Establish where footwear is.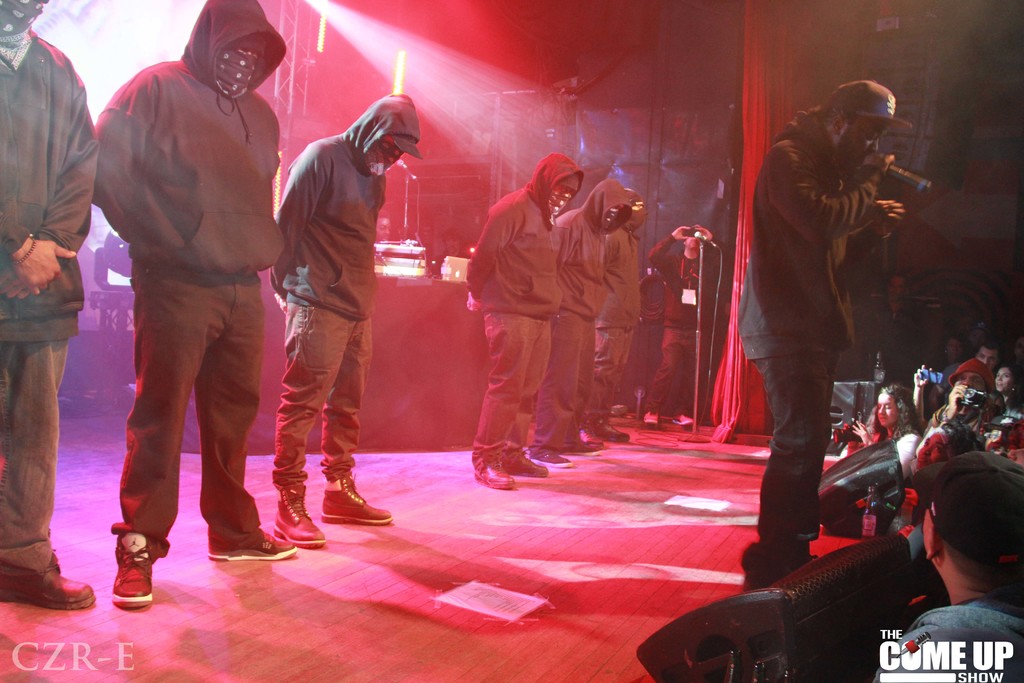
Established at bbox(589, 418, 630, 441).
